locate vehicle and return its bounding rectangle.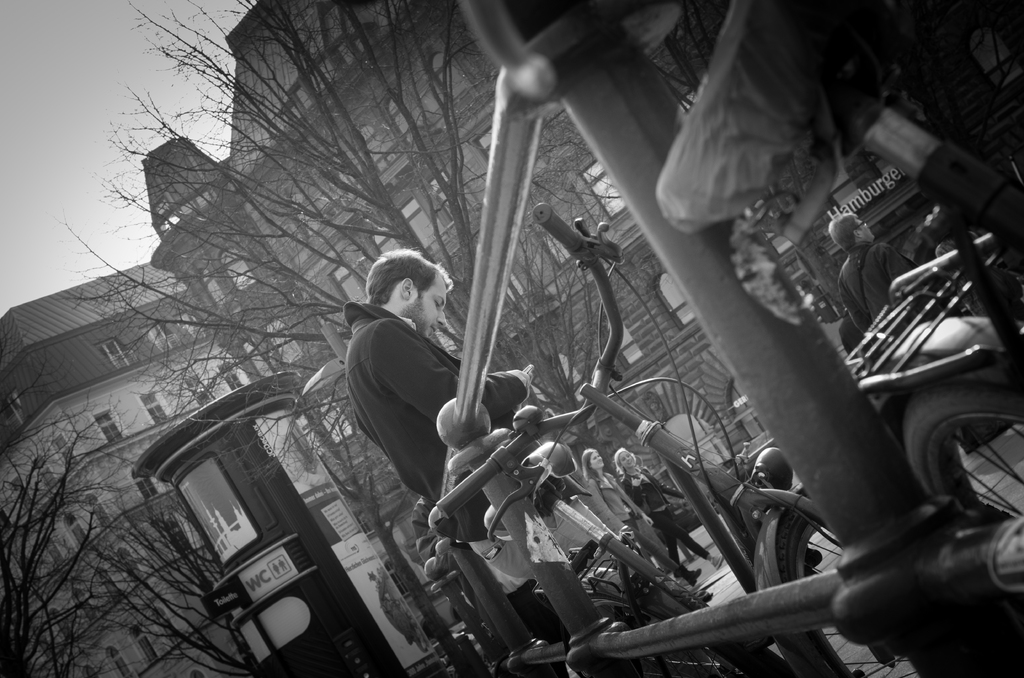
[x1=313, y1=193, x2=757, y2=618].
